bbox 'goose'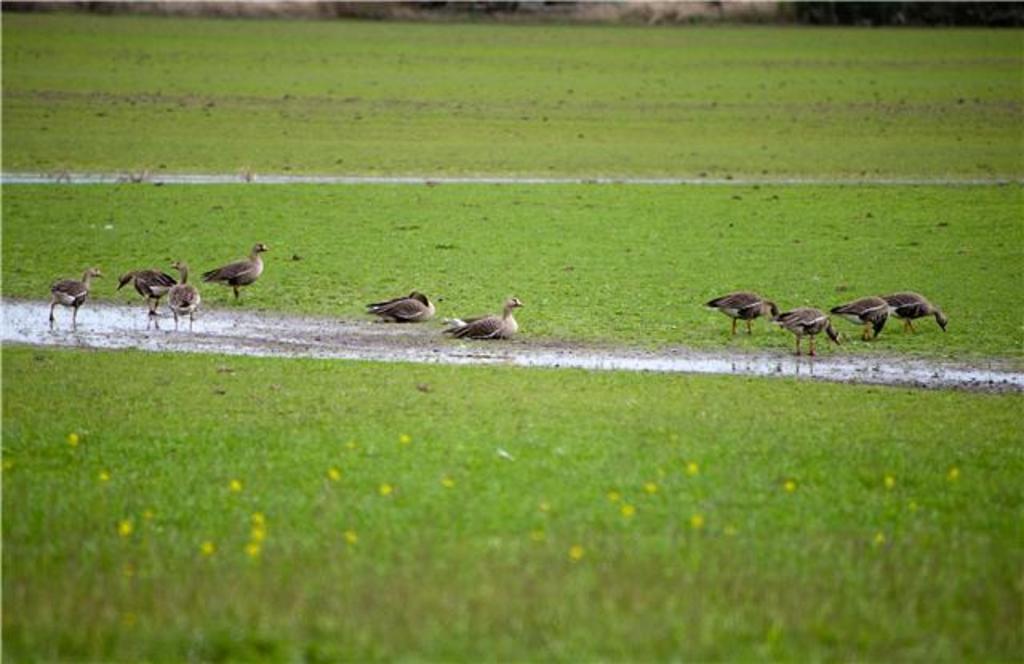
(x1=370, y1=290, x2=440, y2=323)
